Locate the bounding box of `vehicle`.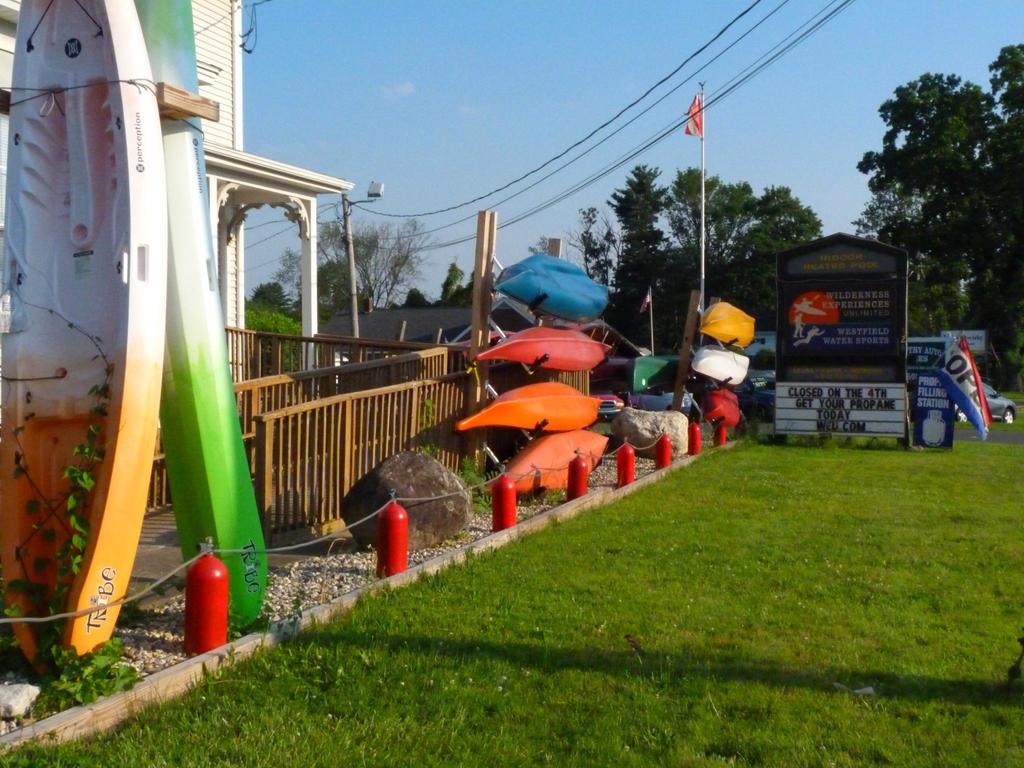
Bounding box: bbox=(977, 379, 1018, 421).
